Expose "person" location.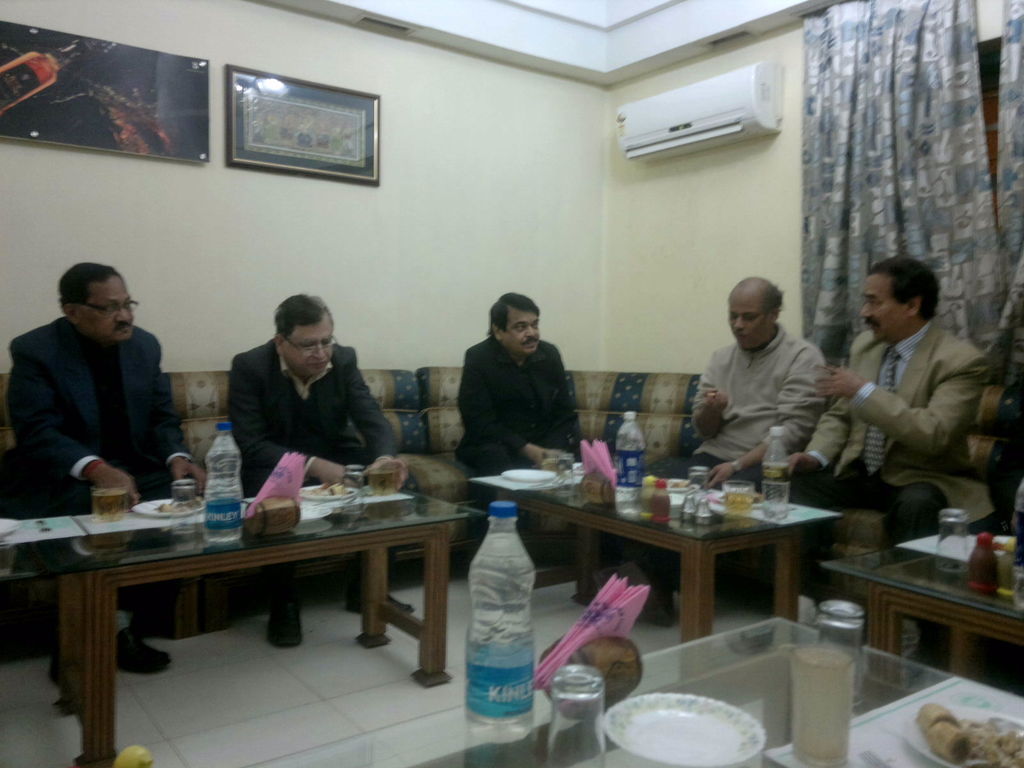
Exposed at box(232, 294, 415, 659).
